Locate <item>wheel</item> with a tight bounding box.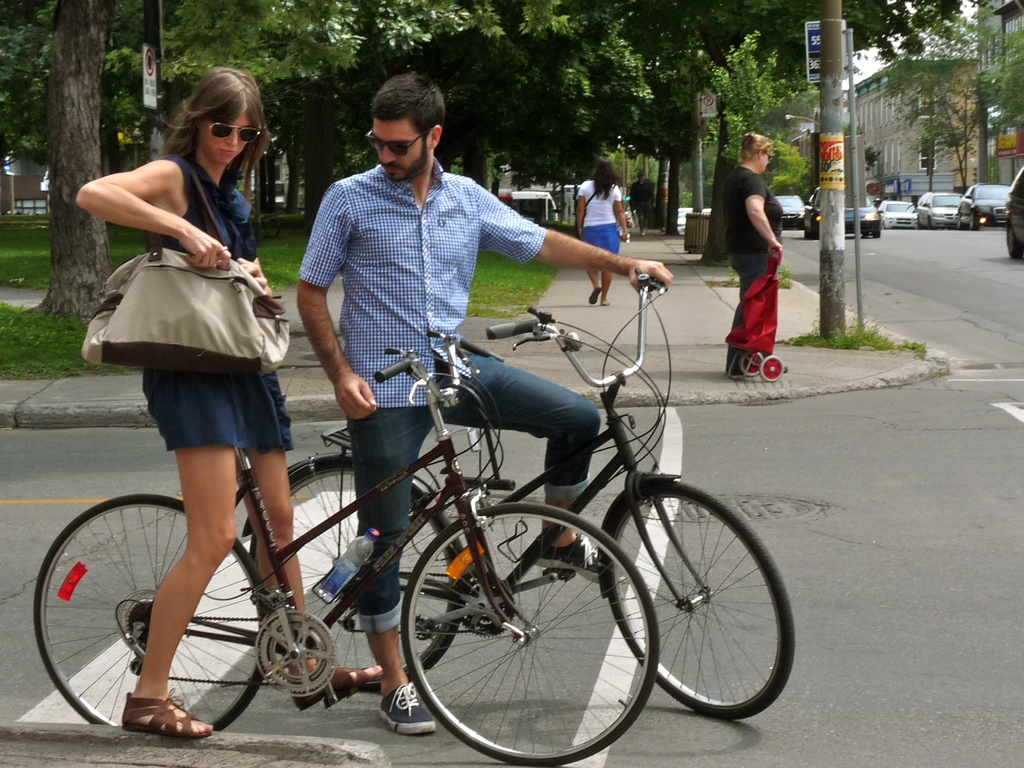
(left=927, top=217, right=933, bottom=230).
